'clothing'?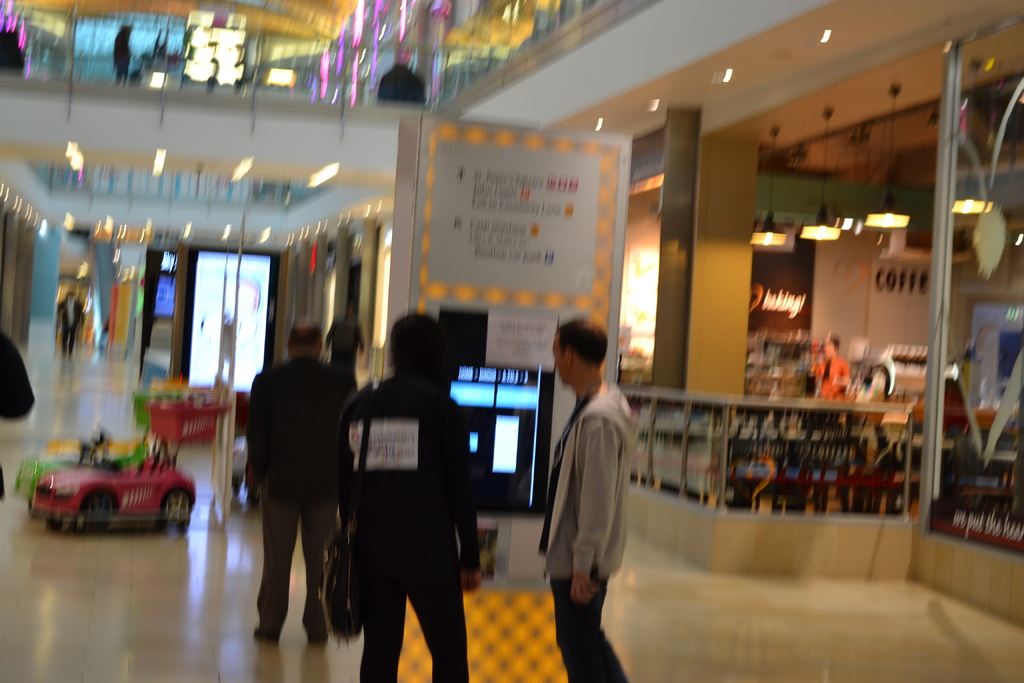
crop(808, 353, 850, 401)
